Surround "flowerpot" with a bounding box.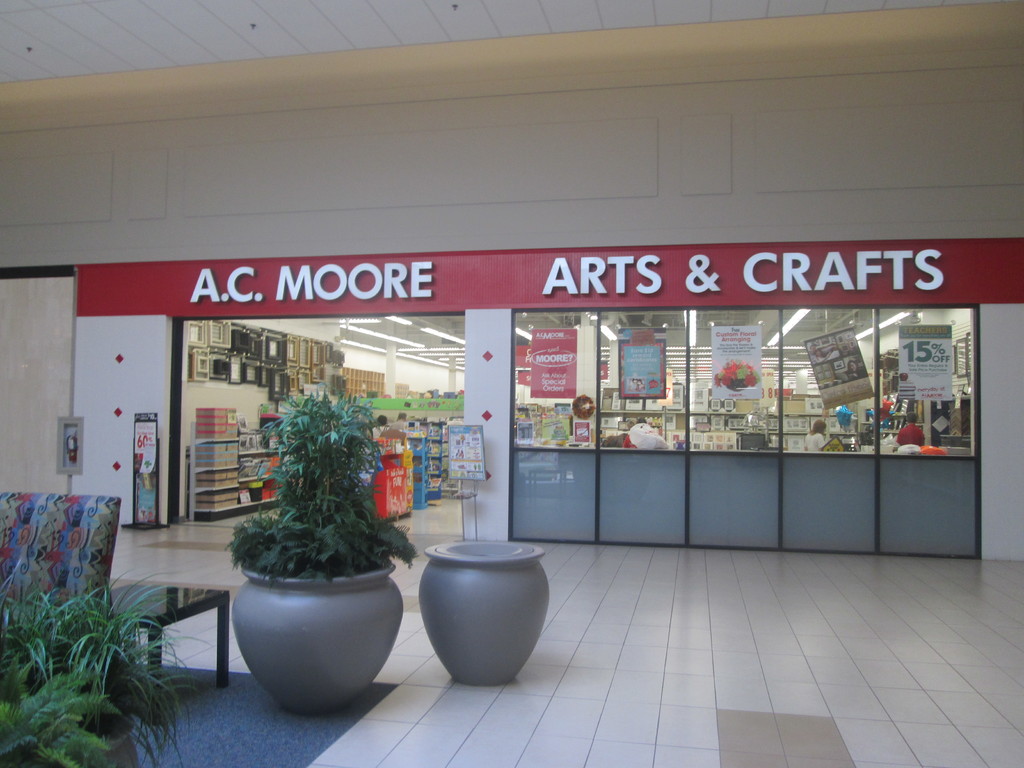
x1=221 y1=514 x2=397 y2=714.
